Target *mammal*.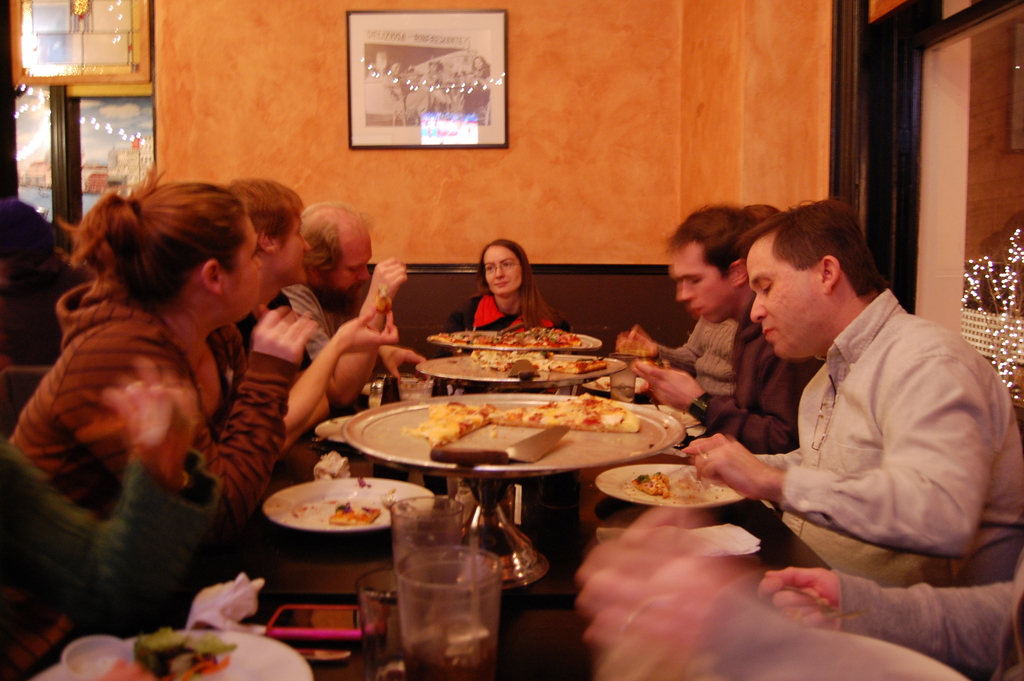
Target region: <box>614,314,742,397</box>.
